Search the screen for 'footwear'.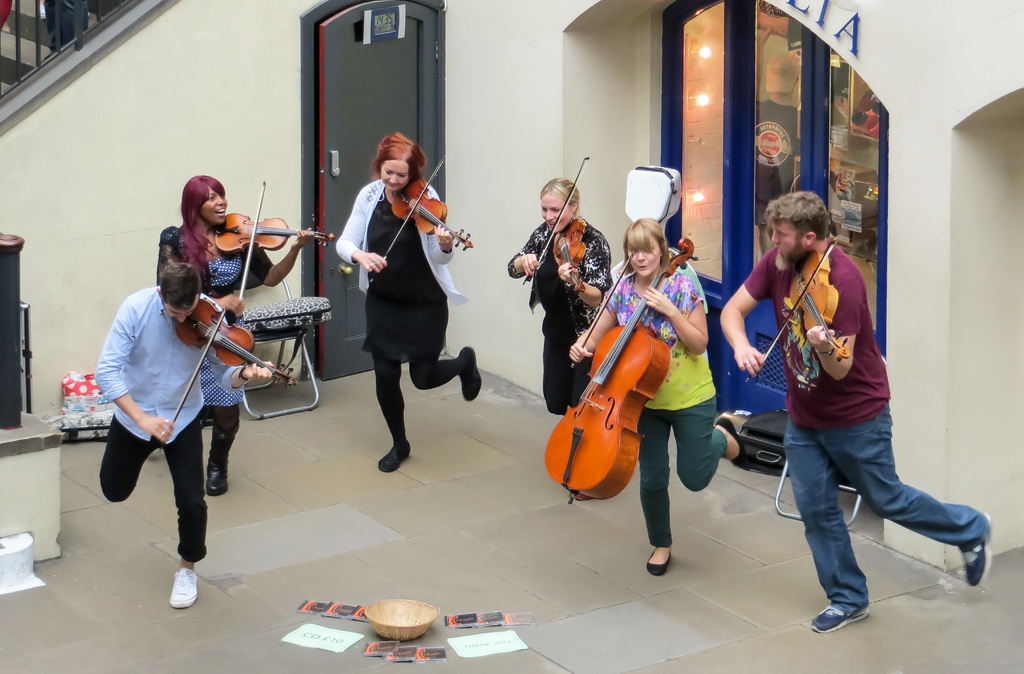
Found at [376,442,411,472].
